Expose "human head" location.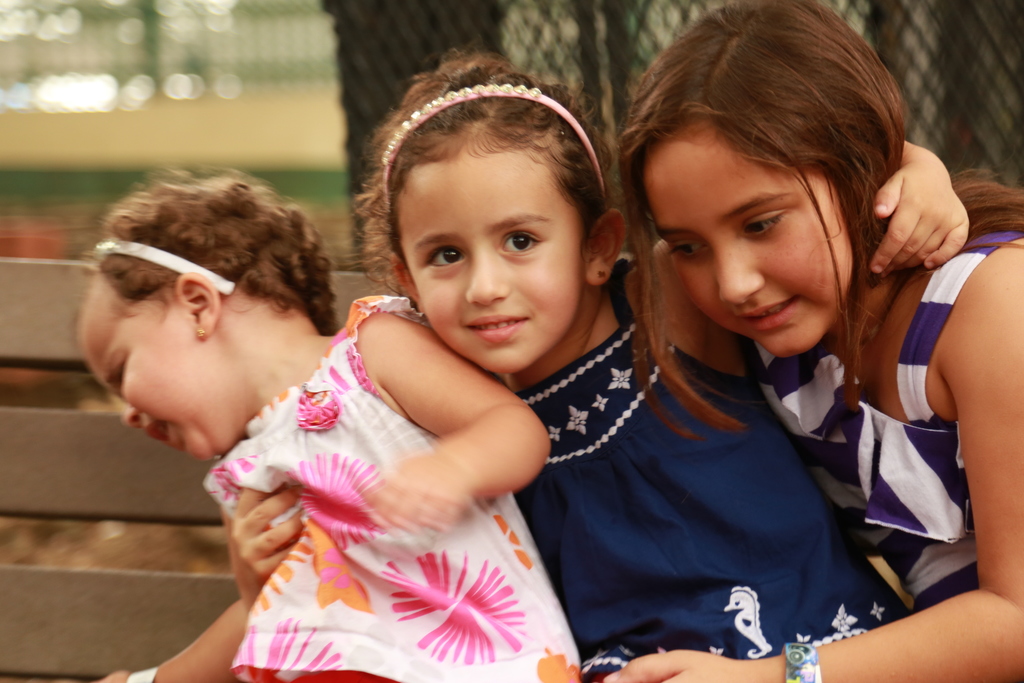
Exposed at region(630, 0, 896, 358).
